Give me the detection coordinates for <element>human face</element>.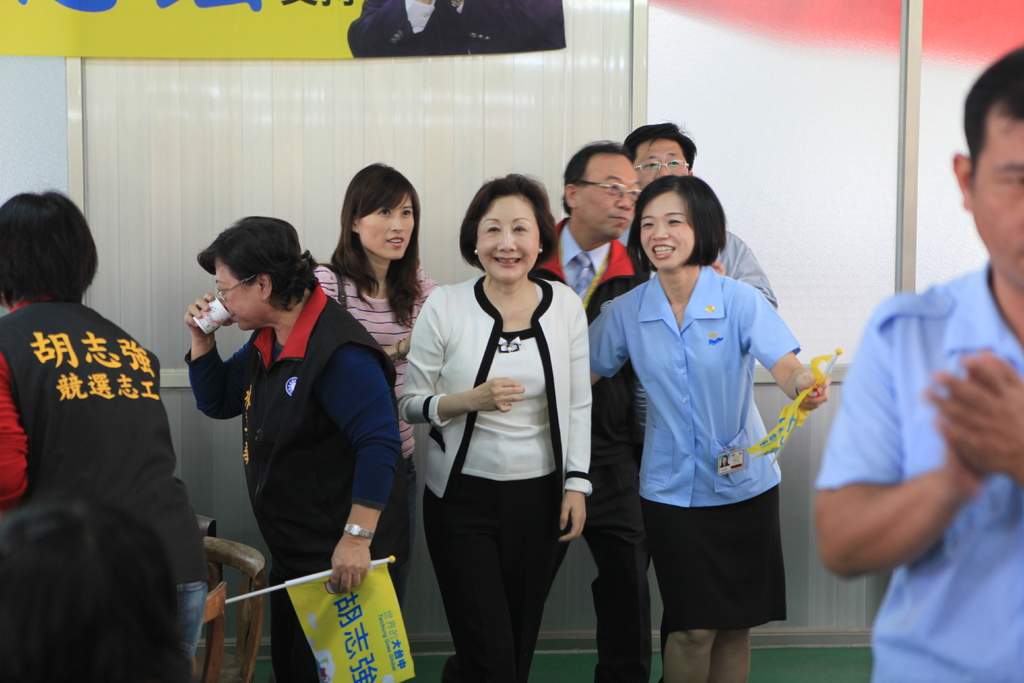
bbox=[631, 138, 687, 189].
